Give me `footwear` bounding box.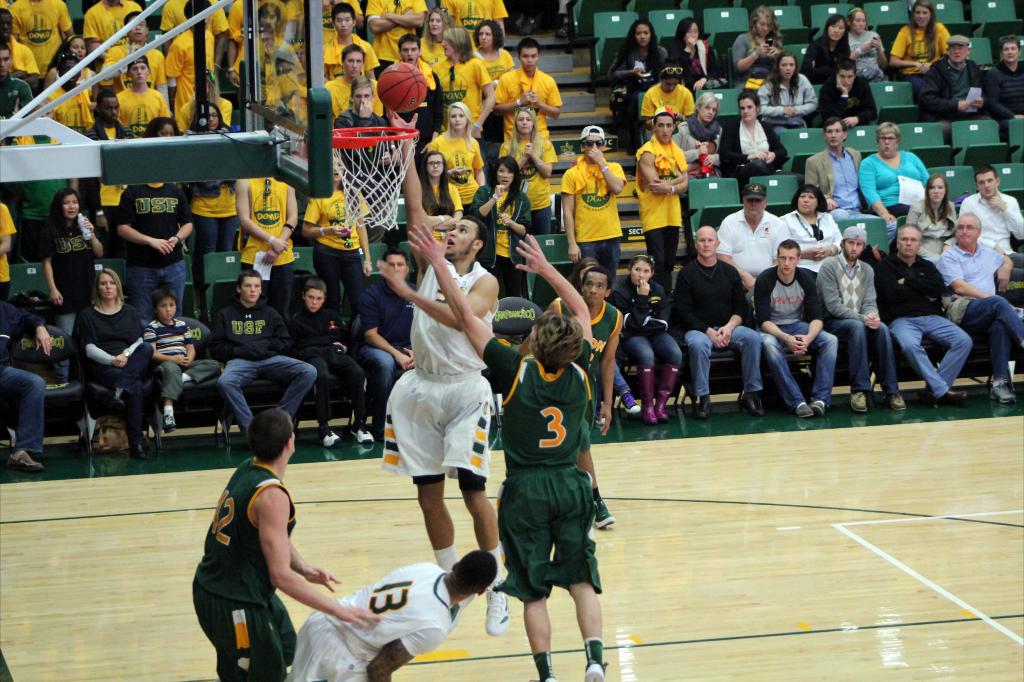
[left=850, top=388, right=871, bottom=419].
